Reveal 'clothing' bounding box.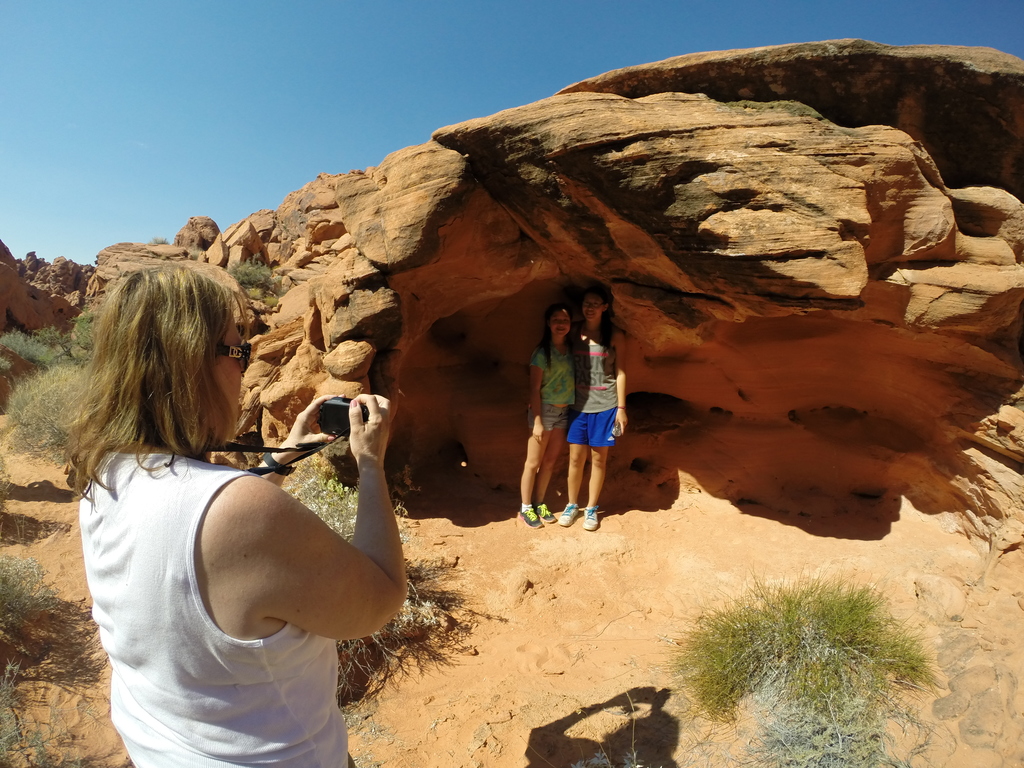
Revealed: 570,333,627,445.
